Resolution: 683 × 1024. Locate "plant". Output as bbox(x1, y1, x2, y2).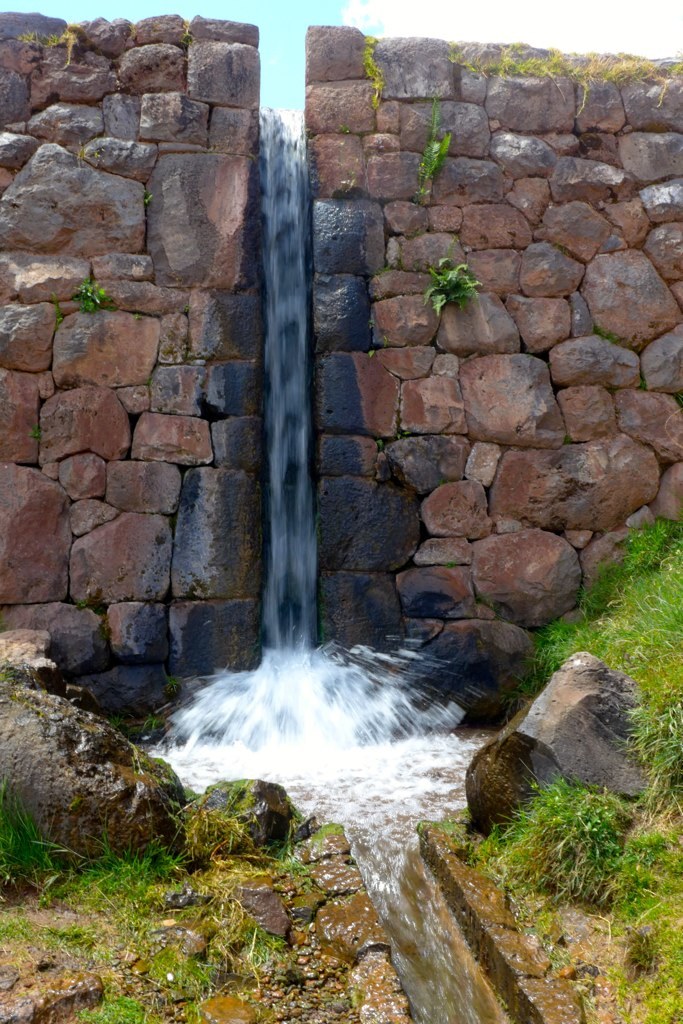
bbox(422, 250, 482, 317).
